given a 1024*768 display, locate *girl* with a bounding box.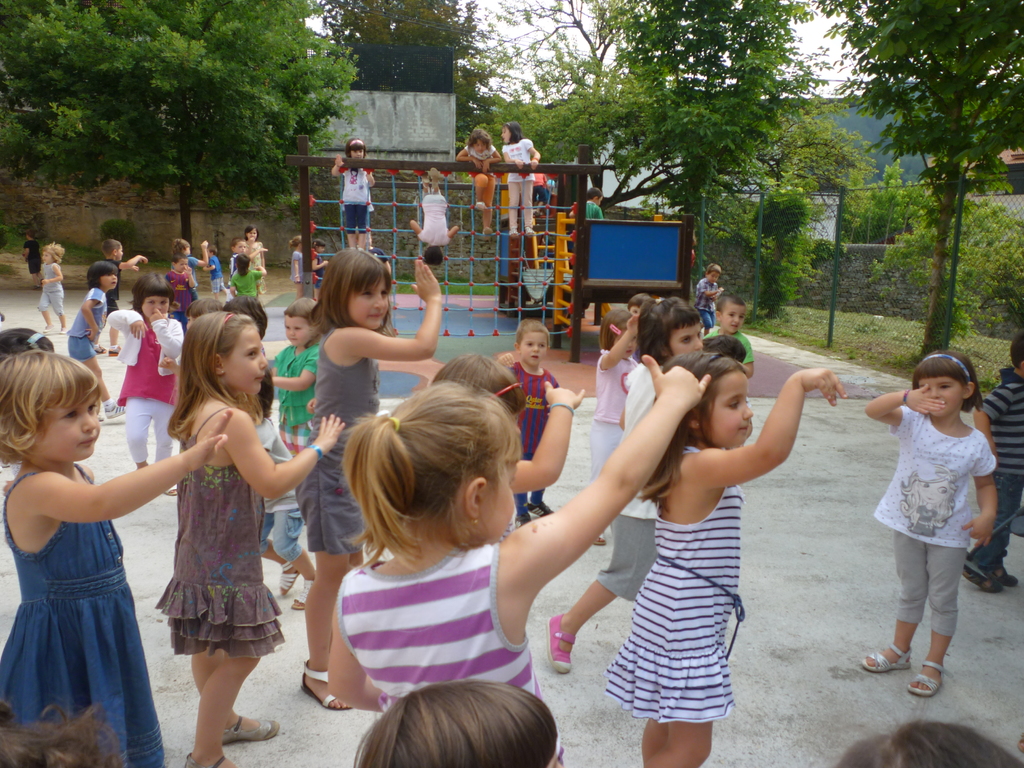
Located: x1=593, y1=307, x2=637, y2=542.
